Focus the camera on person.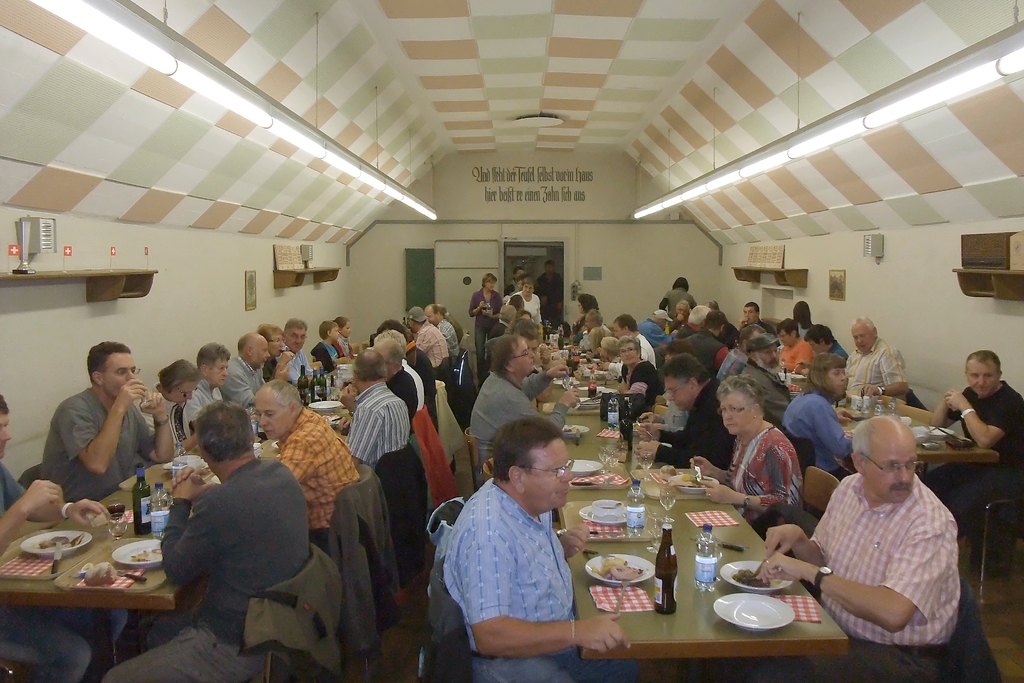
Focus region: pyautogui.locateOnScreen(573, 292, 599, 343).
